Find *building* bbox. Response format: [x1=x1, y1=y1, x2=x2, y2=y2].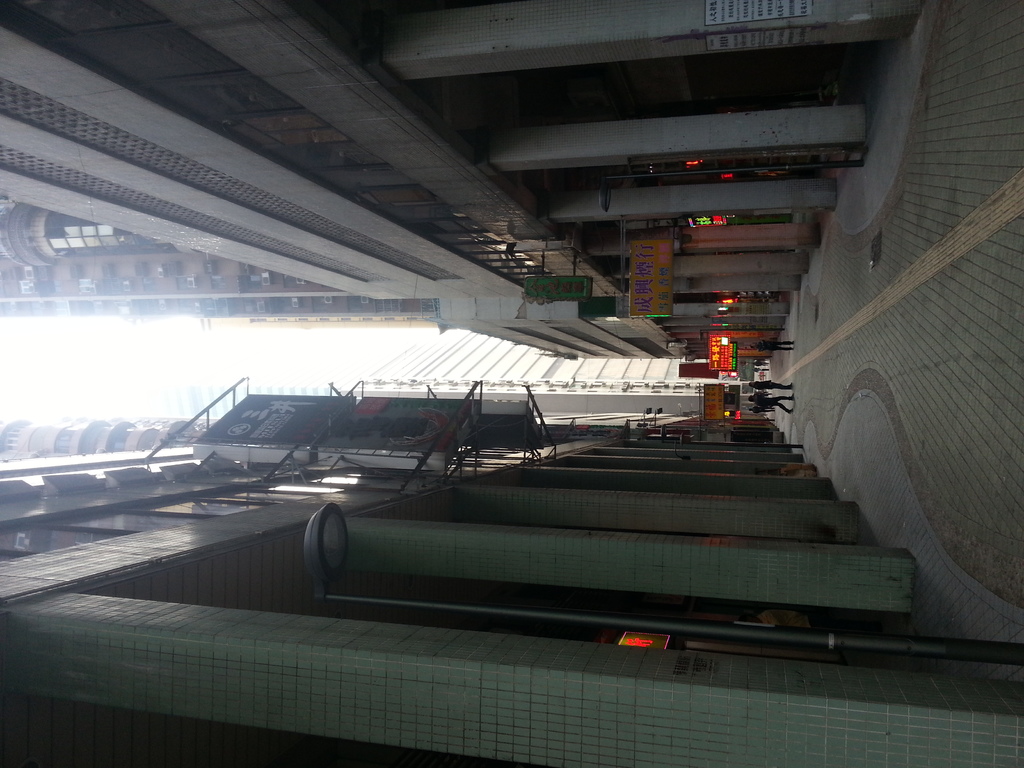
[x1=0, y1=0, x2=1023, y2=767].
